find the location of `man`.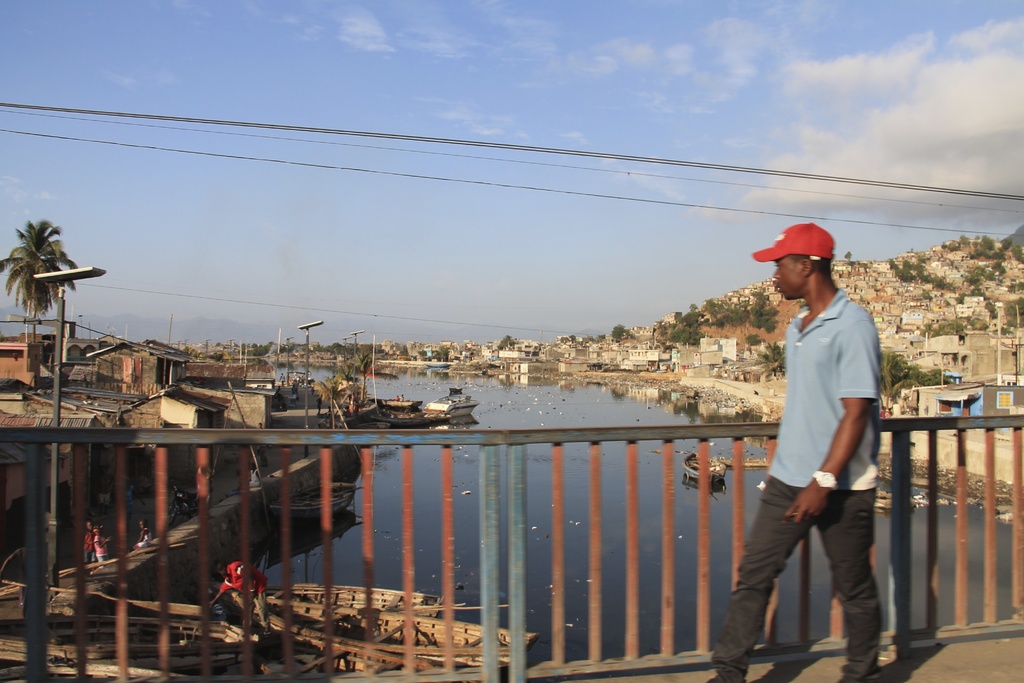
Location: [x1=204, y1=558, x2=278, y2=641].
